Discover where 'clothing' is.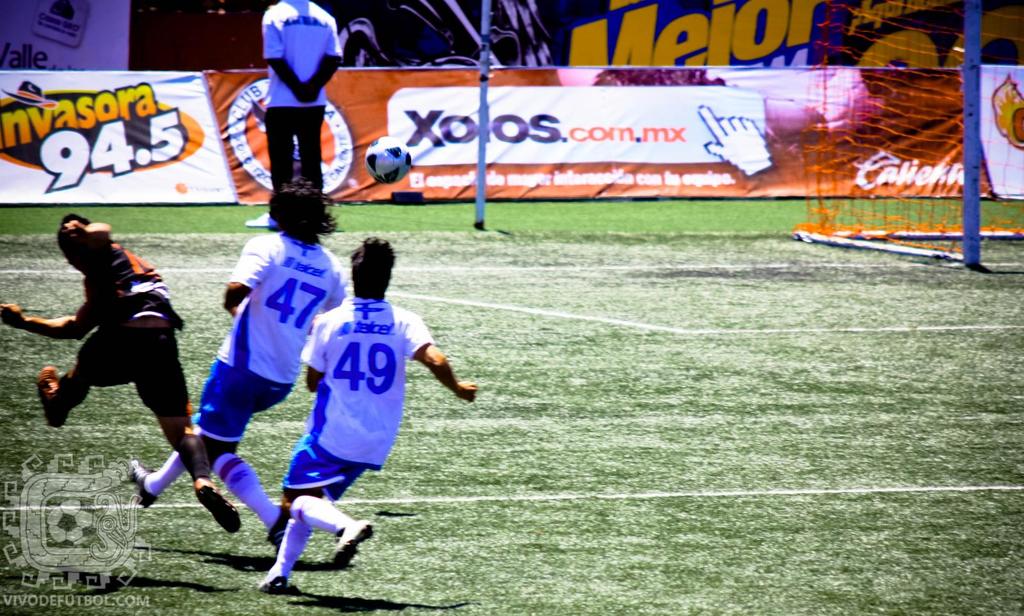
Discovered at (182, 223, 349, 440).
